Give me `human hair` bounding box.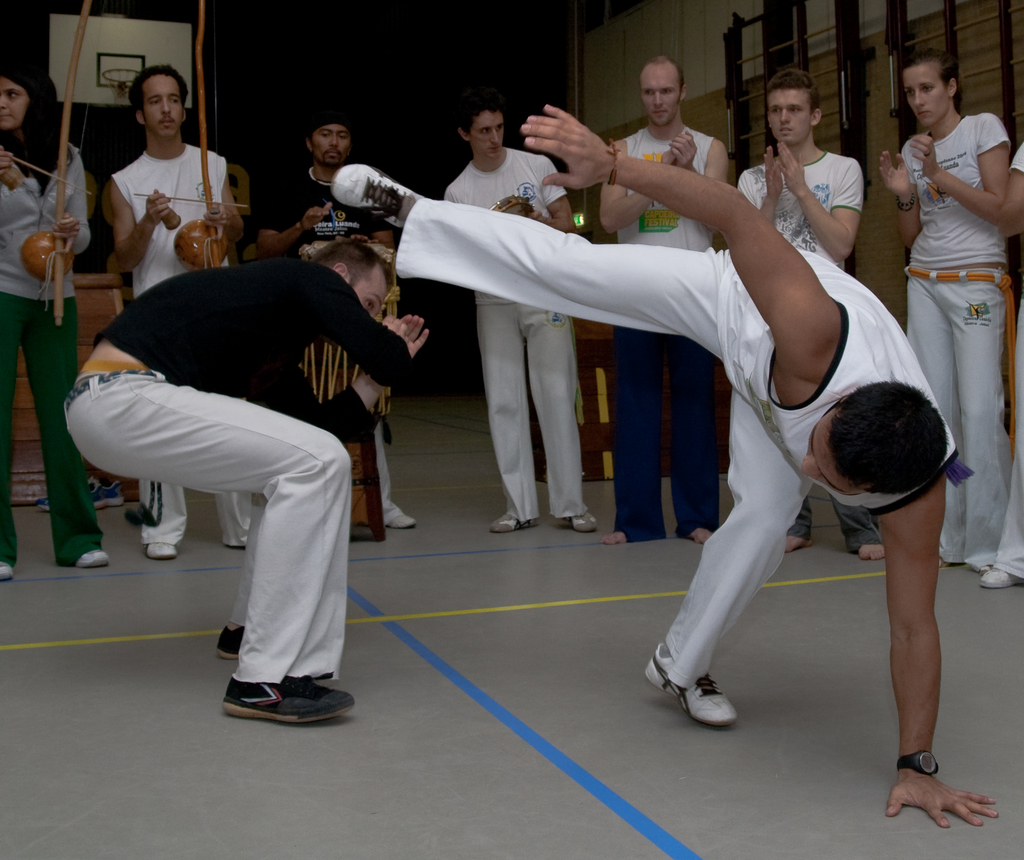
[x1=808, y1=385, x2=926, y2=498].
